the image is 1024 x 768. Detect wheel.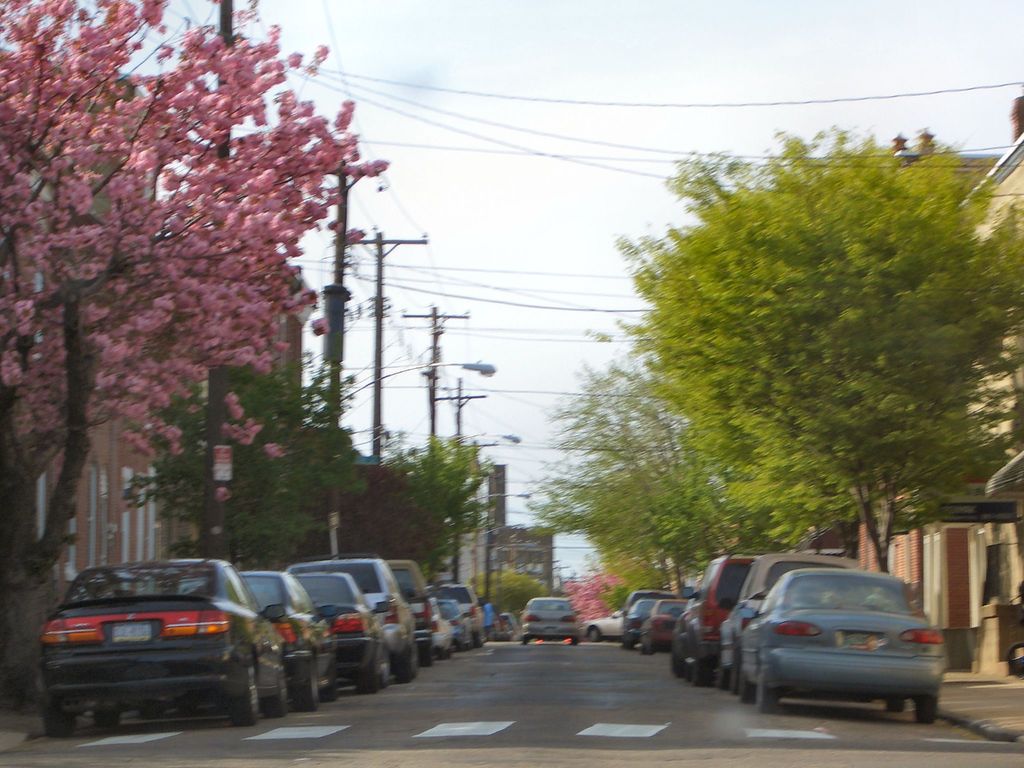
Detection: x1=571, y1=639, x2=582, y2=644.
